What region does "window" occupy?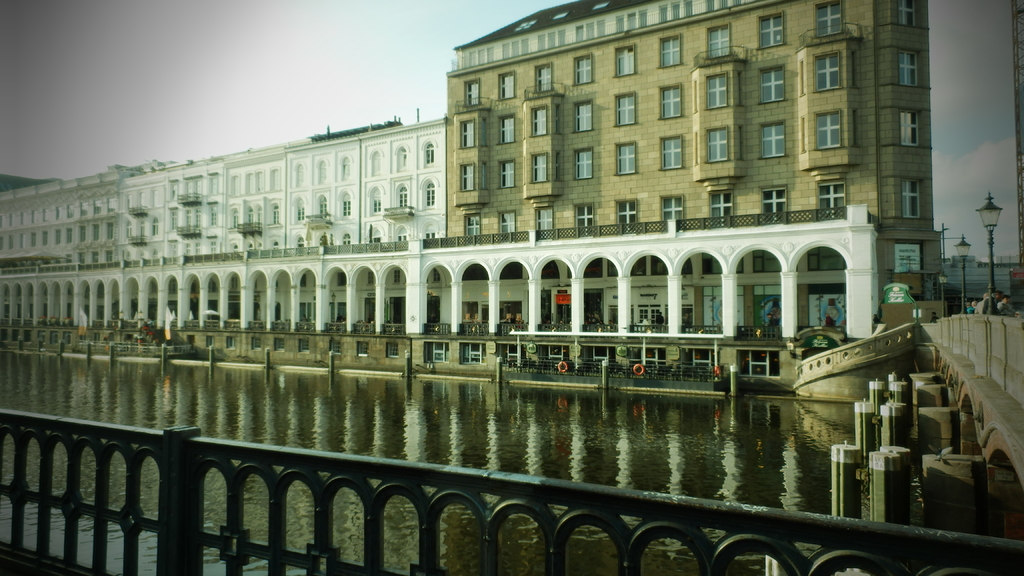
locate(21, 212, 28, 225).
